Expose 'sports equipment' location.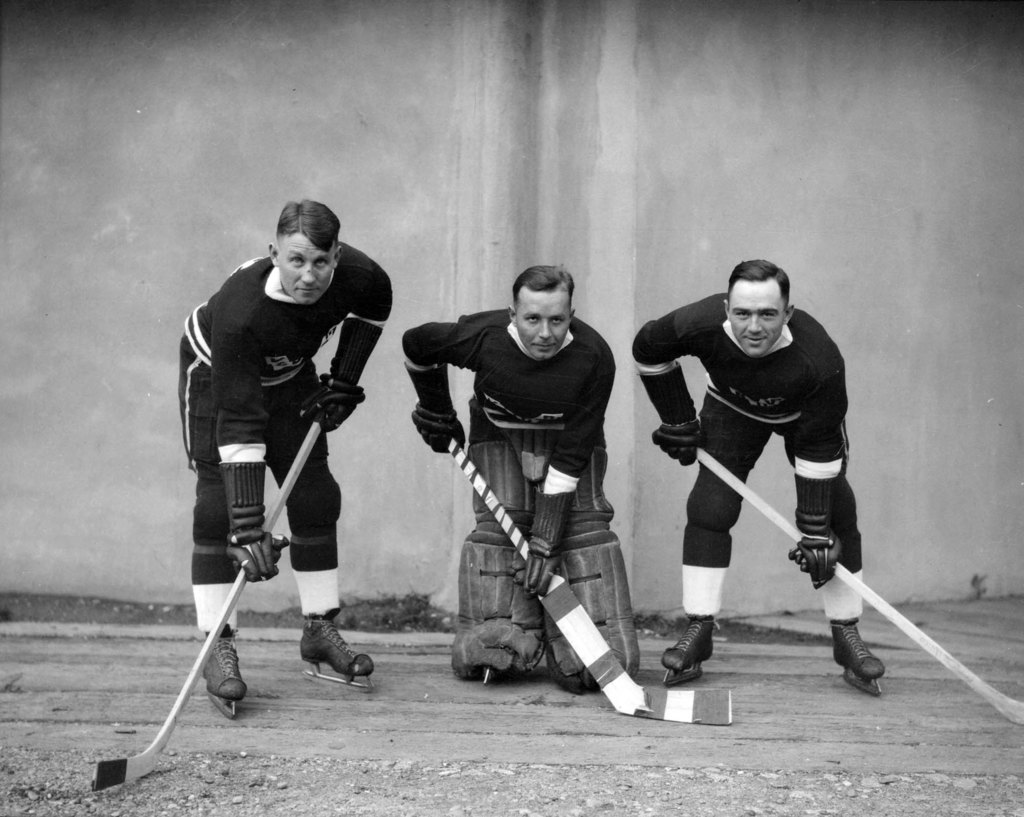
Exposed at bbox(288, 604, 382, 693).
